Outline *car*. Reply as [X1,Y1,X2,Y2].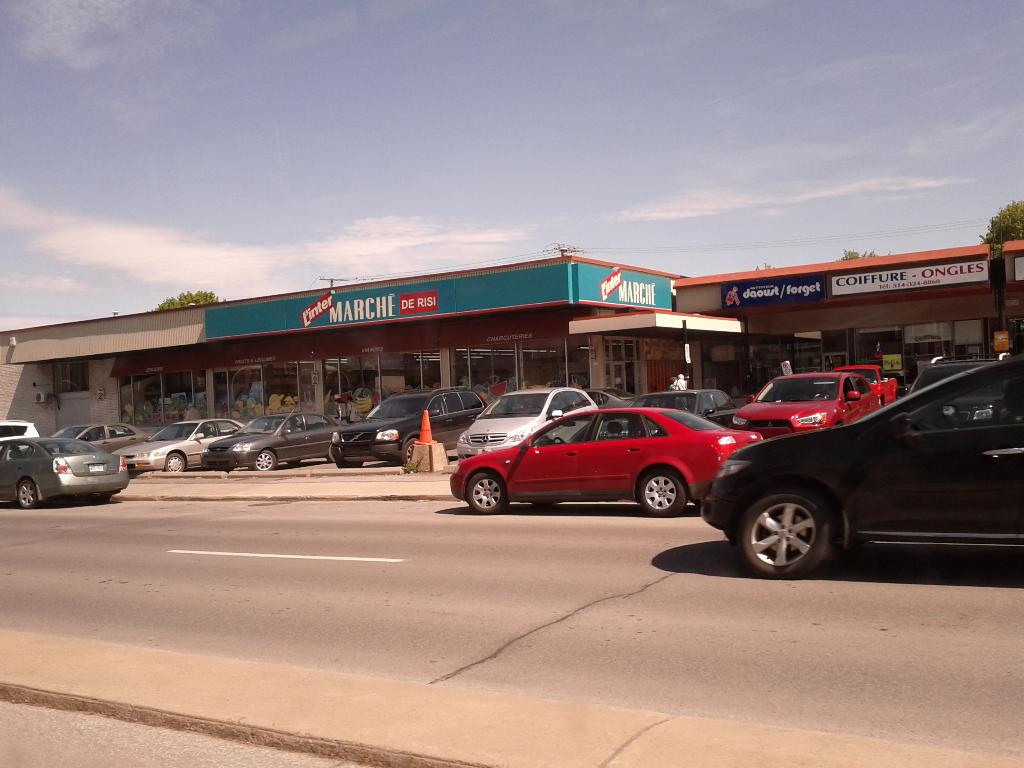
[443,396,730,532].
